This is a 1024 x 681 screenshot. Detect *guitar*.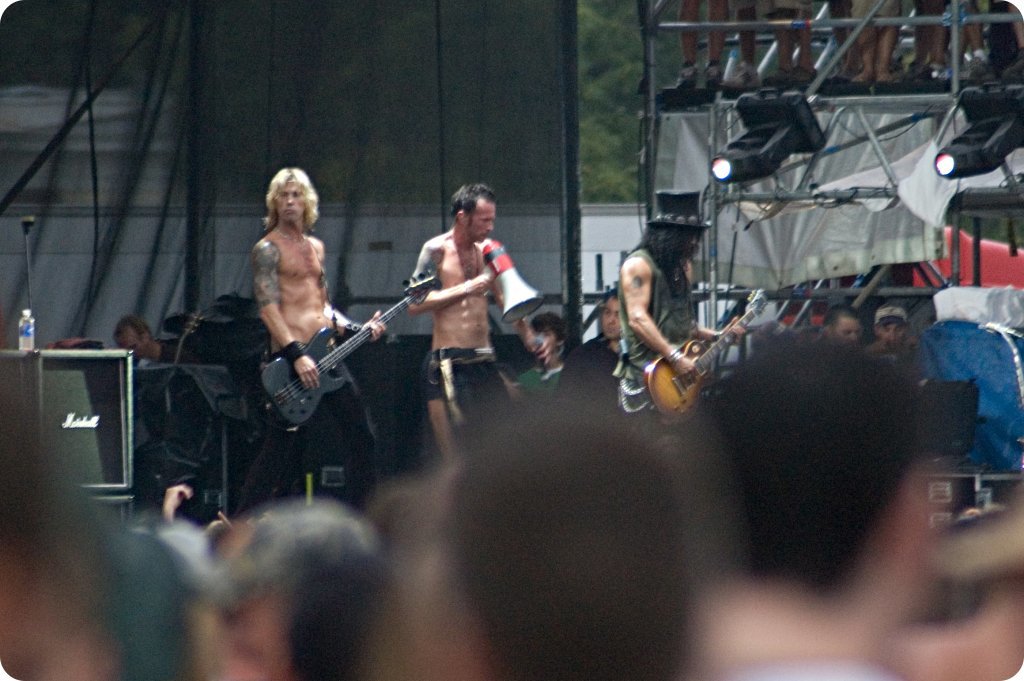
259/264/444/430.
